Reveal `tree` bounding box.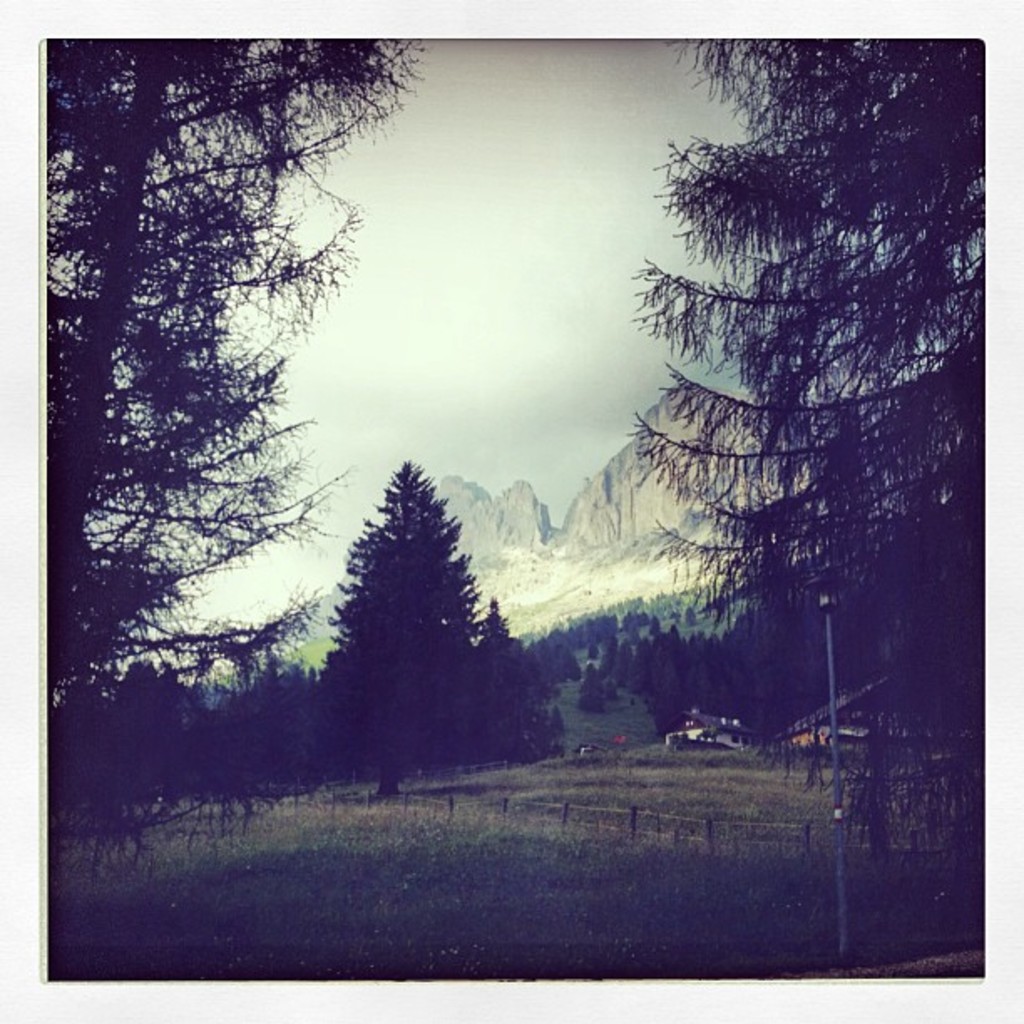
Revealed: <bbox>627, 38, 982, 860</bbox>.
